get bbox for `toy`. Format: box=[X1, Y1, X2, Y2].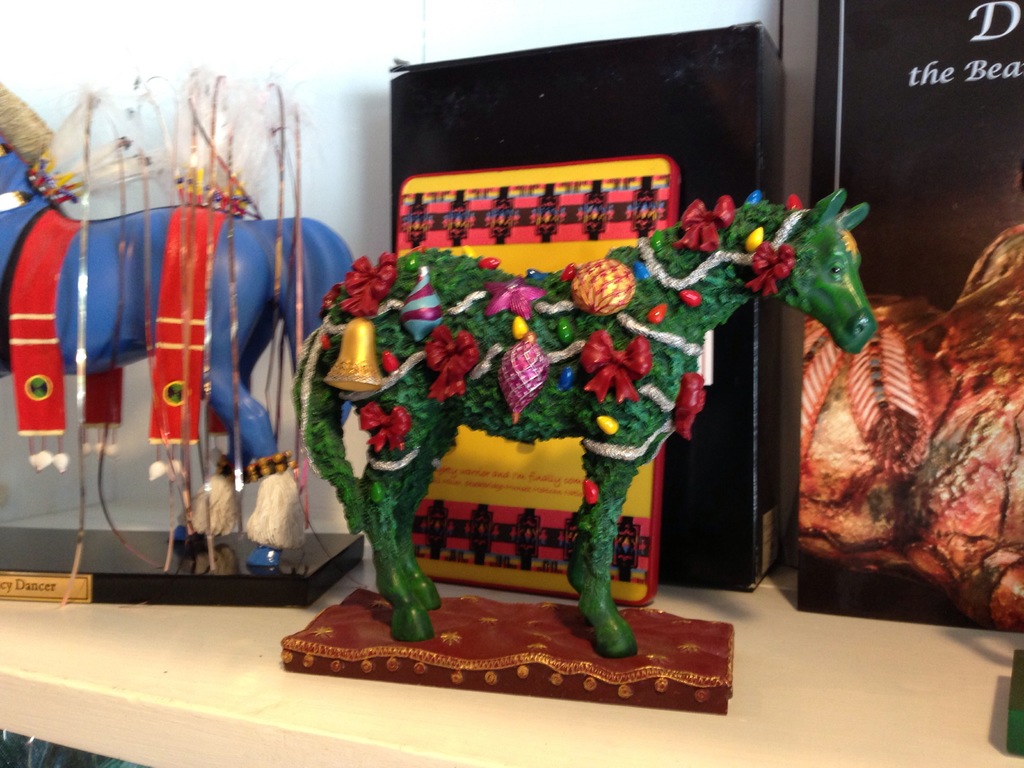
box=[0, 88, 353, 604].
